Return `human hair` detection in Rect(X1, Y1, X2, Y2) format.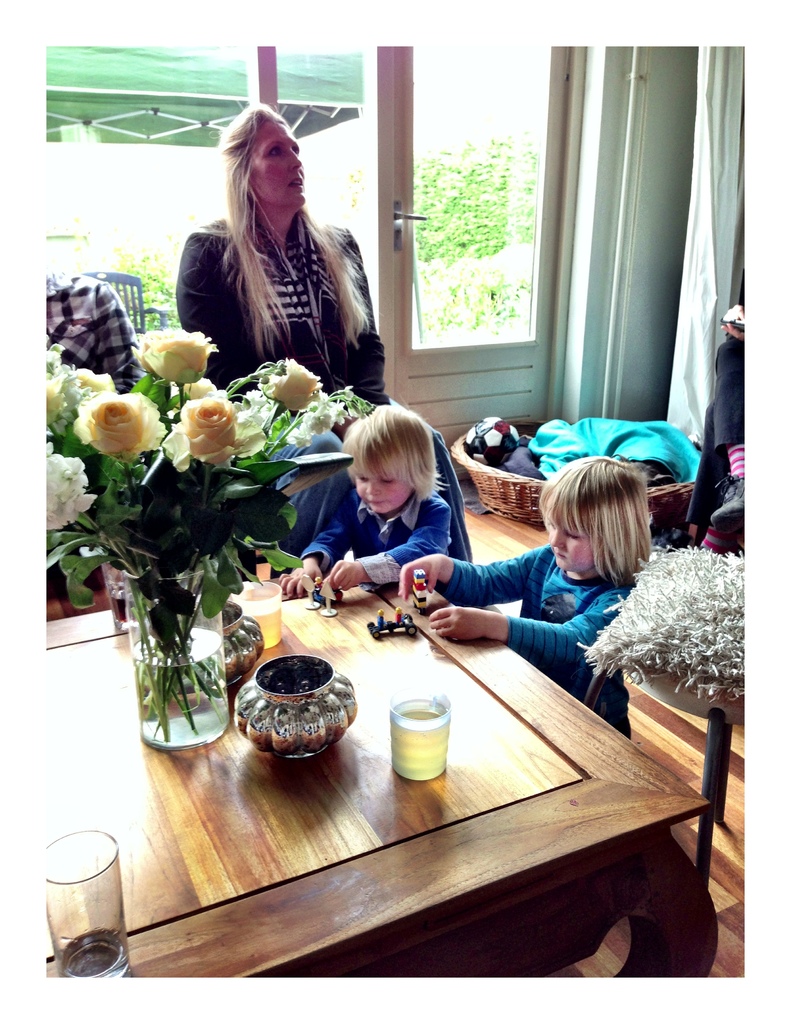
Rect(185, 99, 374, 366).
